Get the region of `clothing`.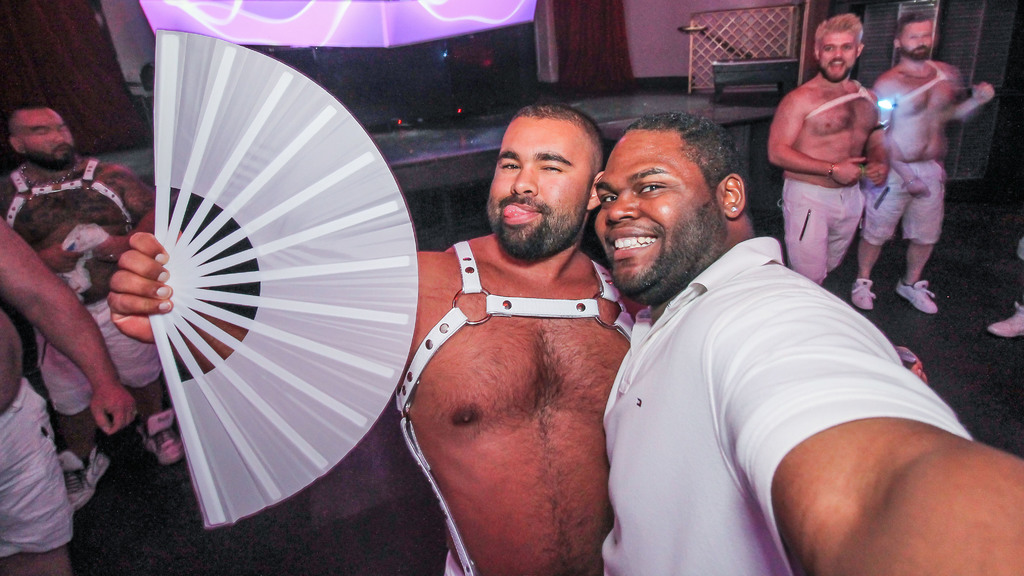
bbox=(570, 202, 975, 546).
